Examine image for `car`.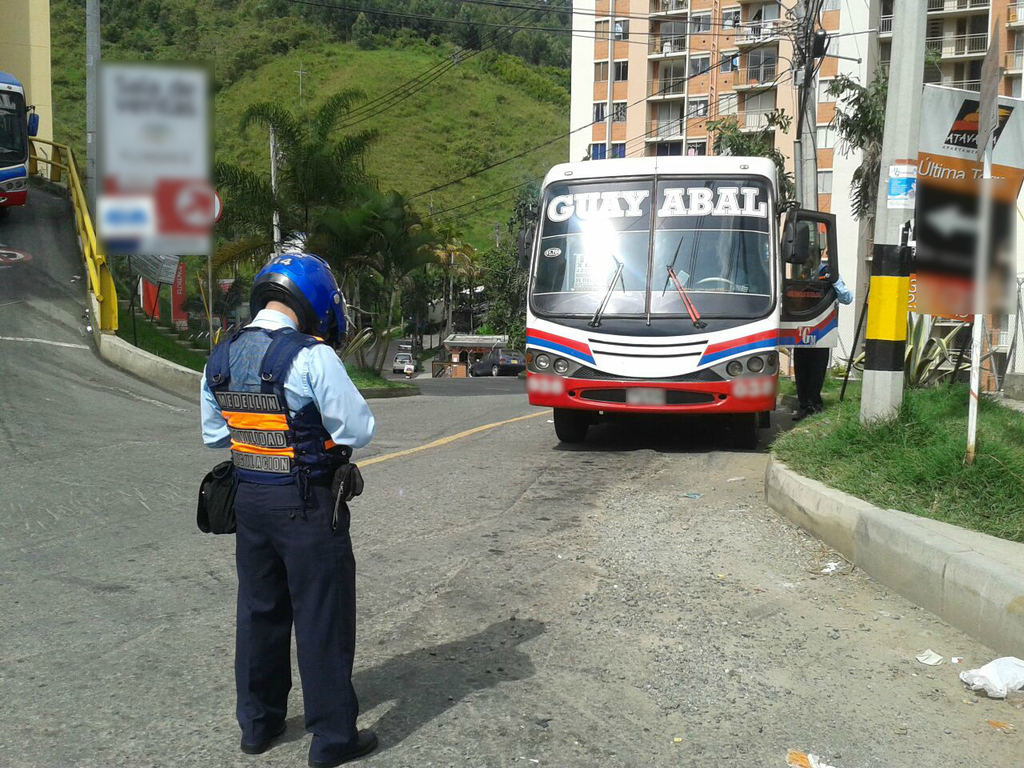
Examination result: 470,347,526,376.
